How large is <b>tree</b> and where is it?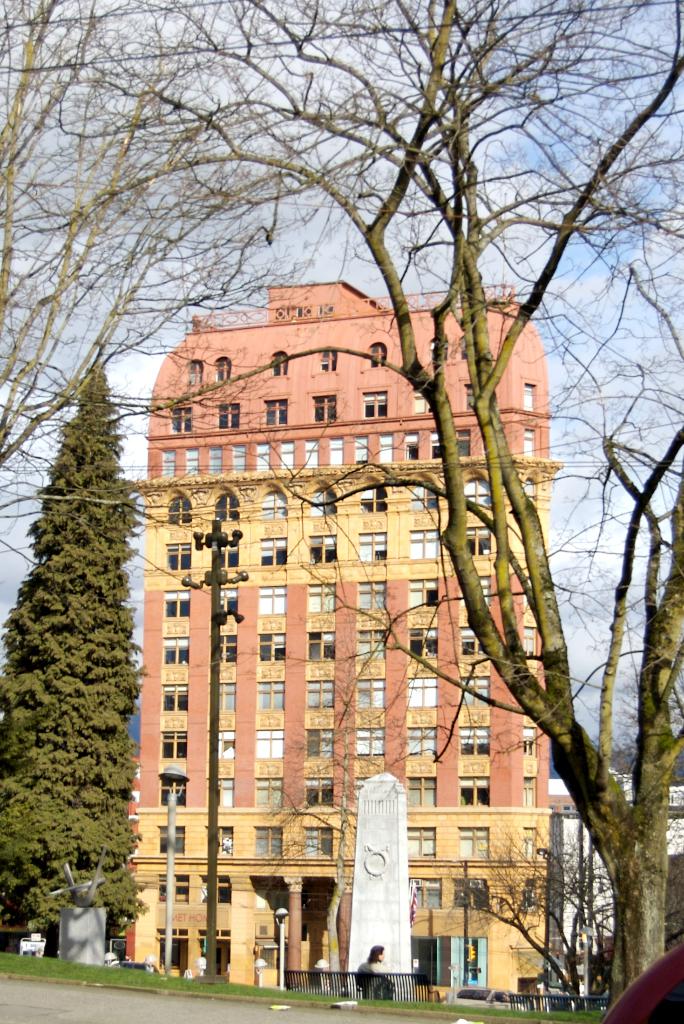
Bounding box: select_region(261, 659, 471, 995).
